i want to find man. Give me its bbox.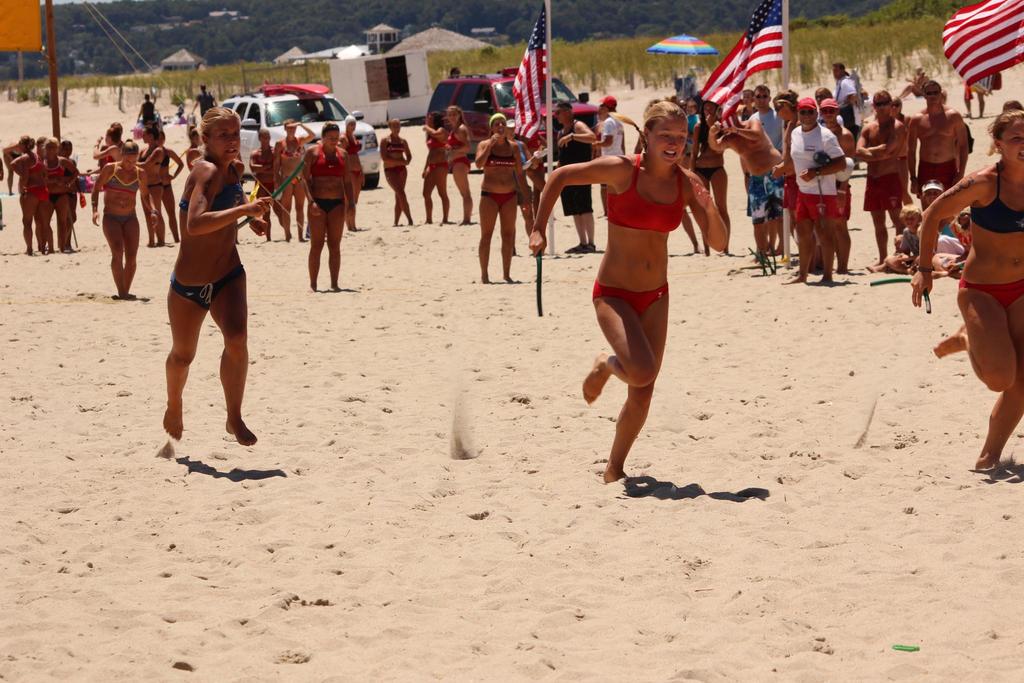
[547,101,595,257].
